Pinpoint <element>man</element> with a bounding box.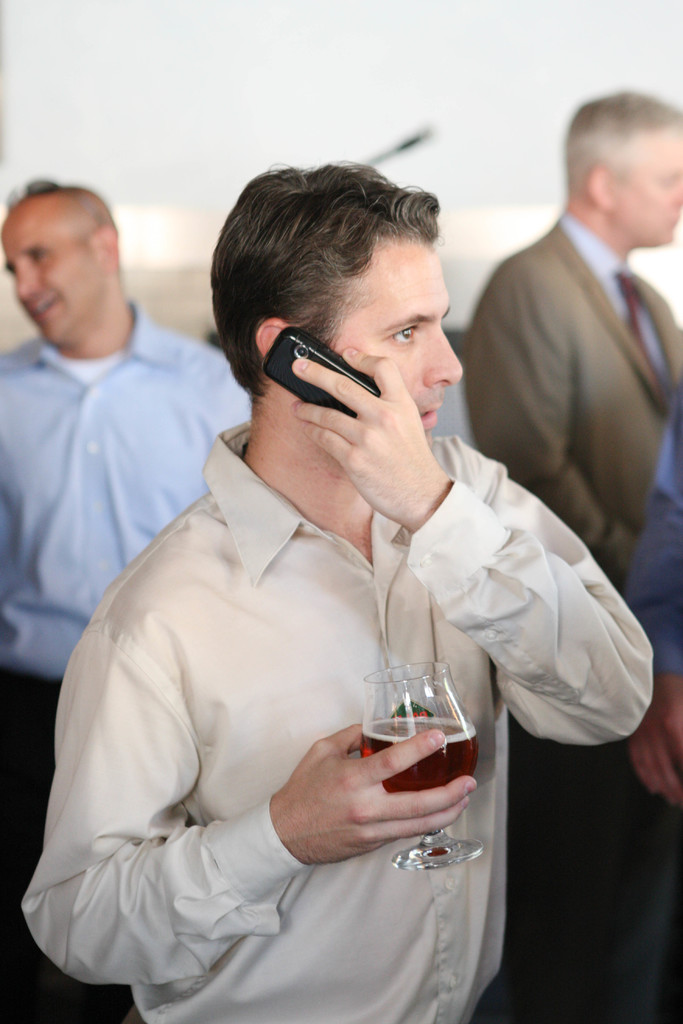
bbox=(0, 178, 249, 1023).
